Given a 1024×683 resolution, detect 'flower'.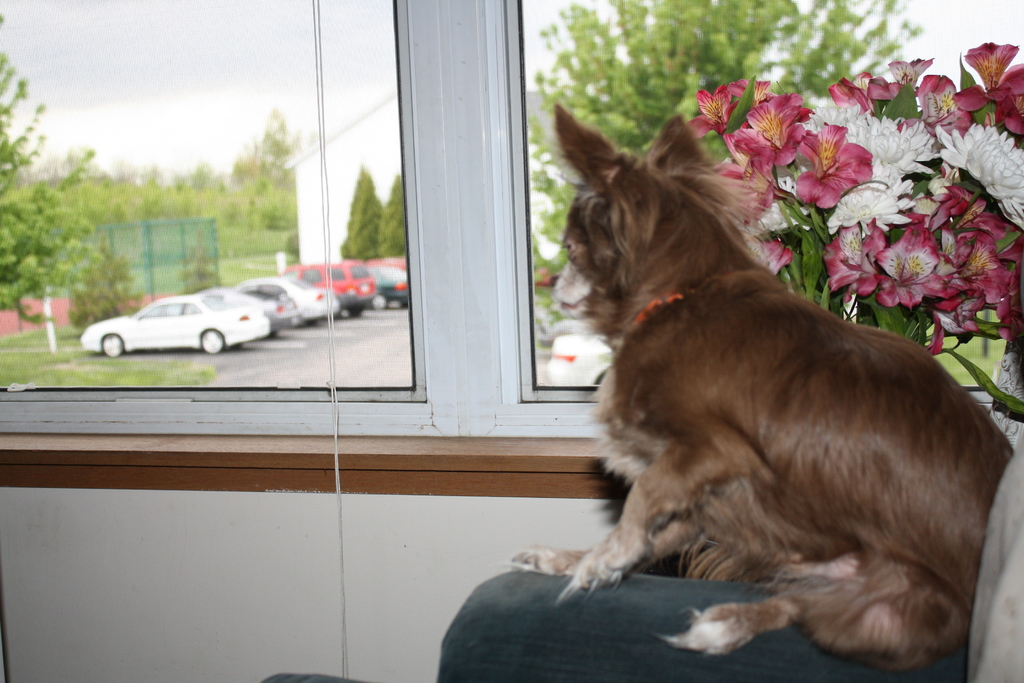
l=803, t=123, r=876, b=208.
